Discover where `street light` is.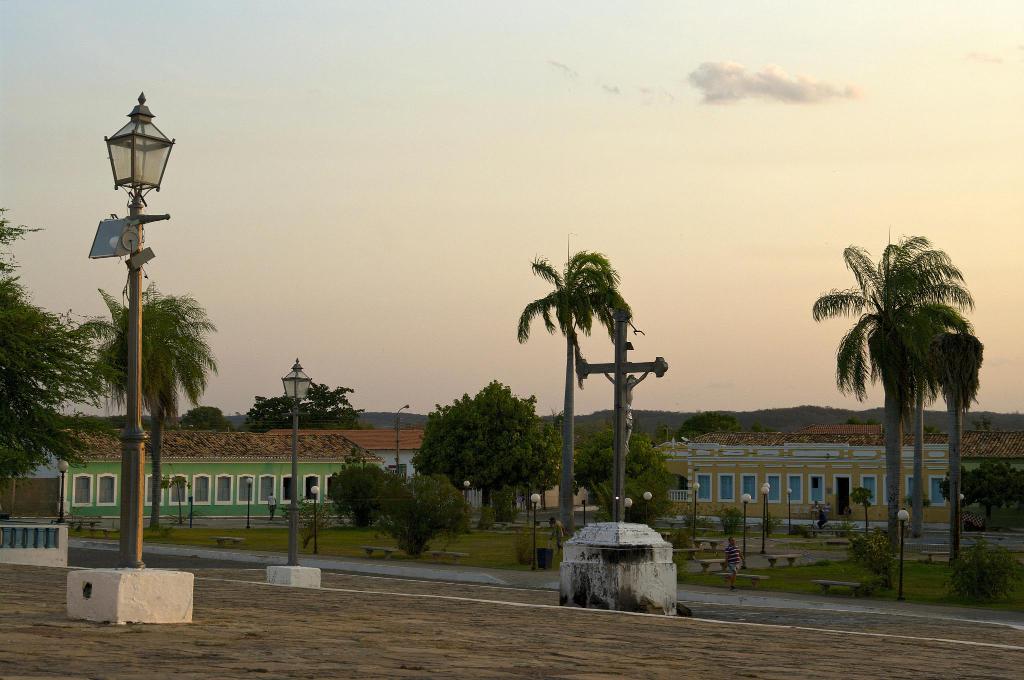
Discovered at bbox(642, 488, 651, 527).
